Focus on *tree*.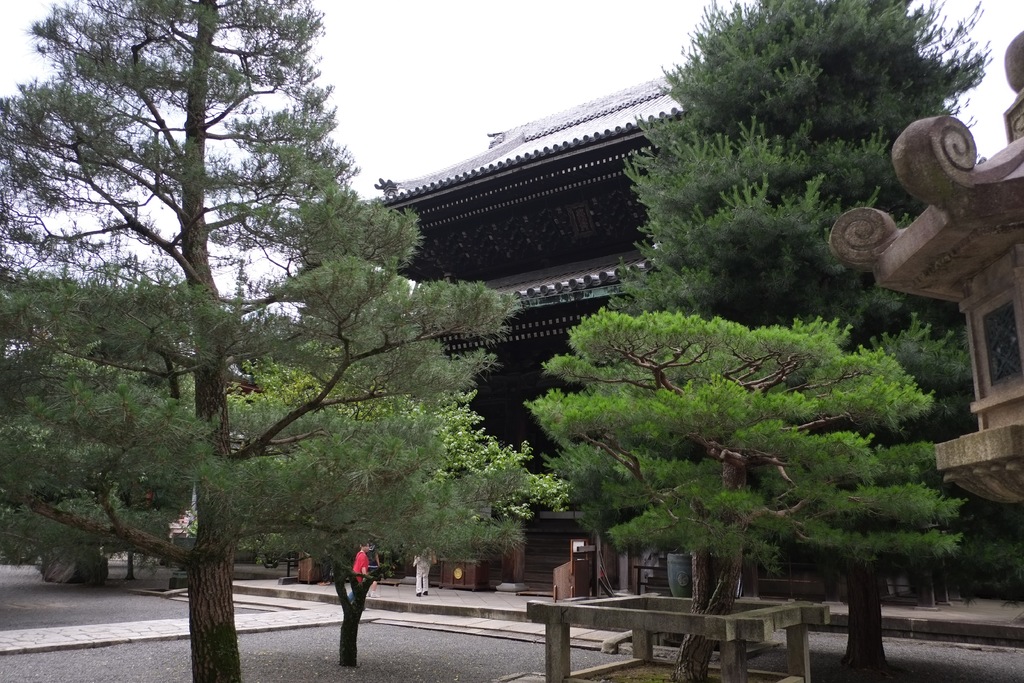
Focused at bbox(0, 0, 533, 682).
